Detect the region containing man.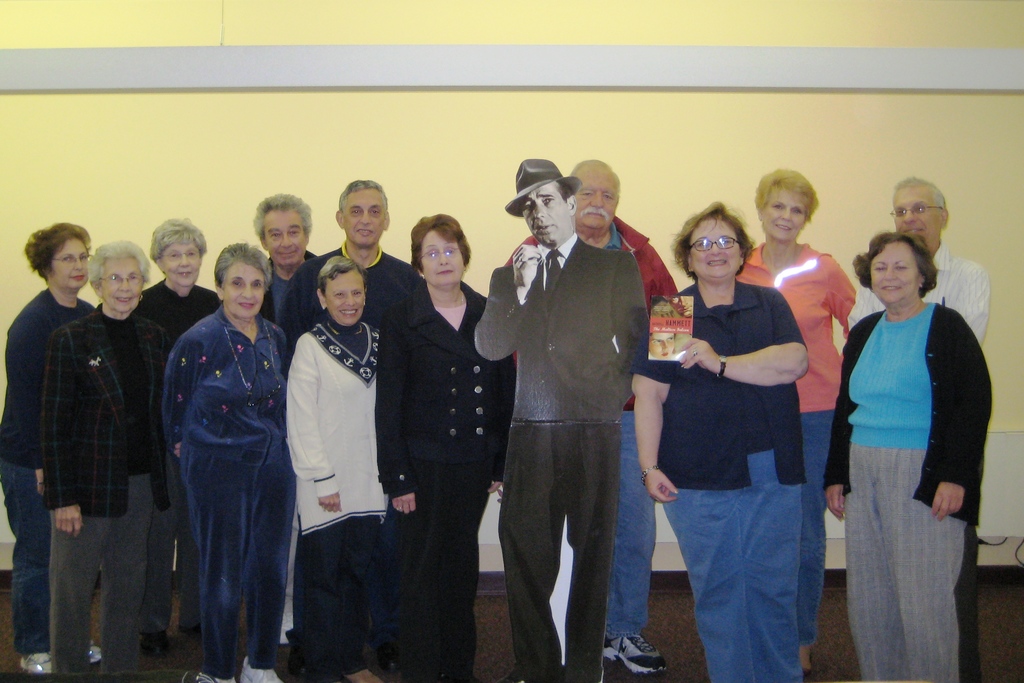
(507,161,678,673).
